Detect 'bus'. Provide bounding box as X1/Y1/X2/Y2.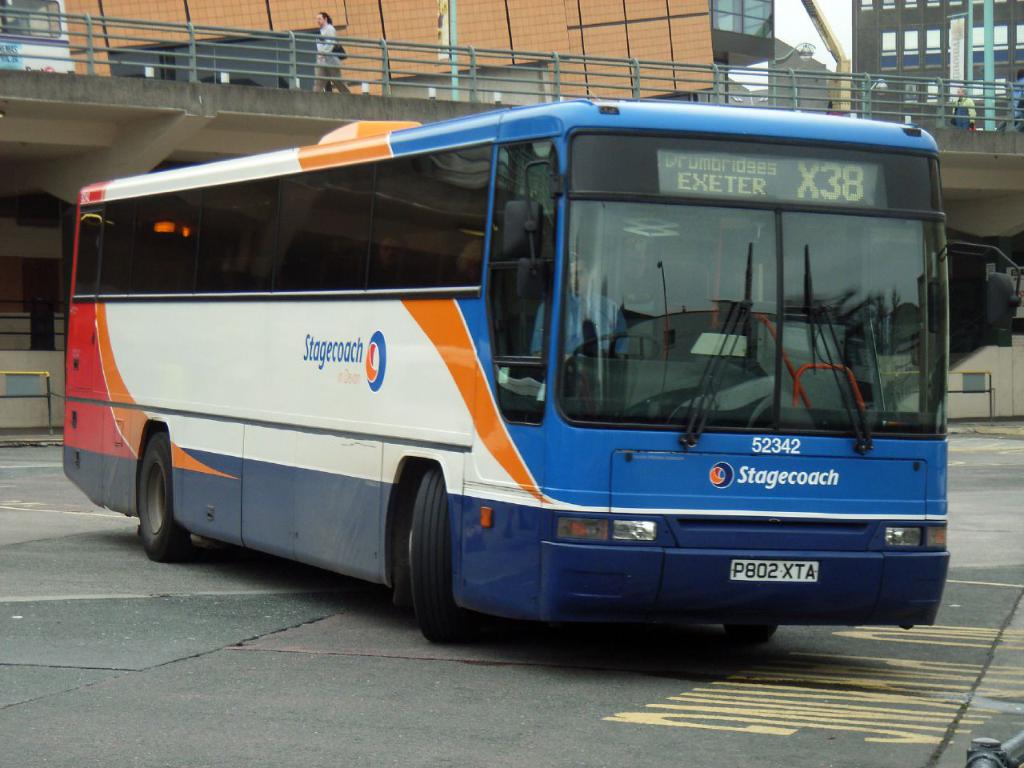
59/101/1021/654.
